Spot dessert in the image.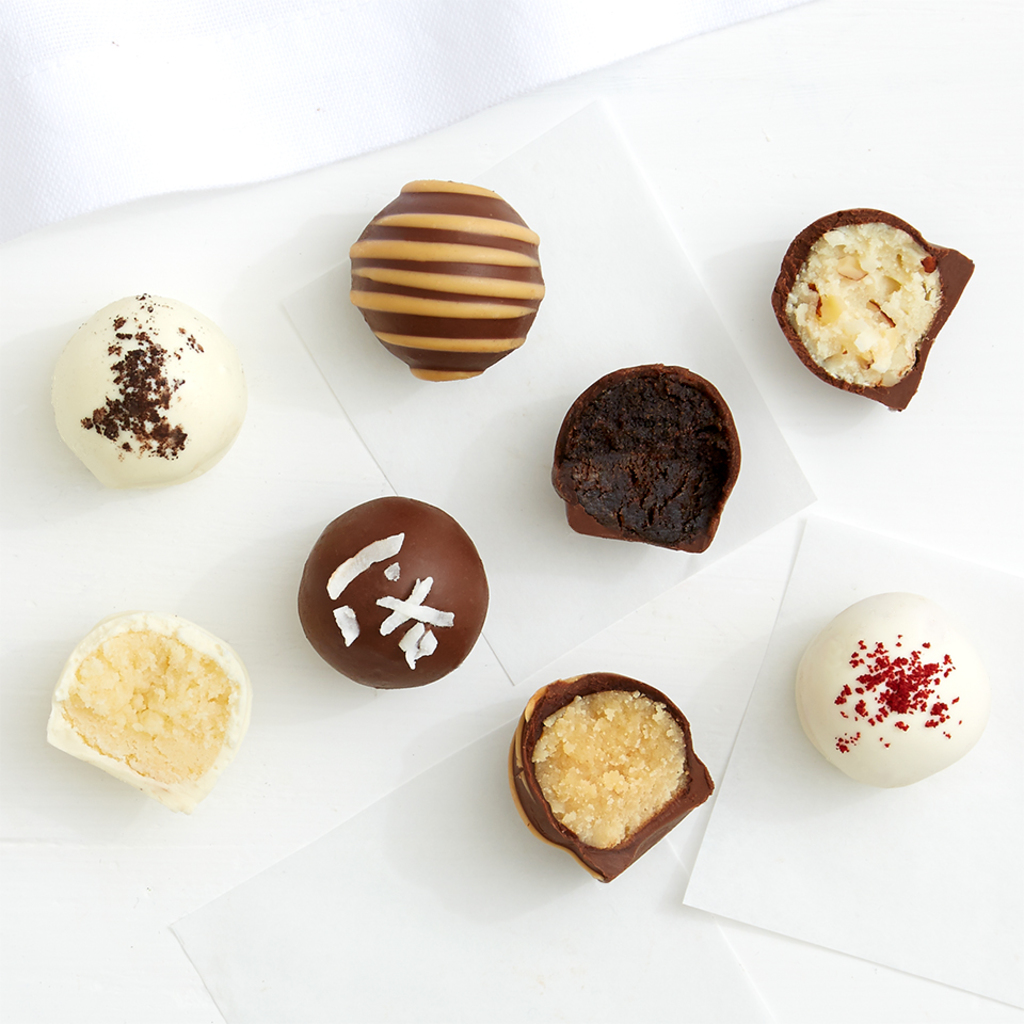
dessert found at {"x1": 362, "y1": 173, "x2": 544, "y2": 377}.
